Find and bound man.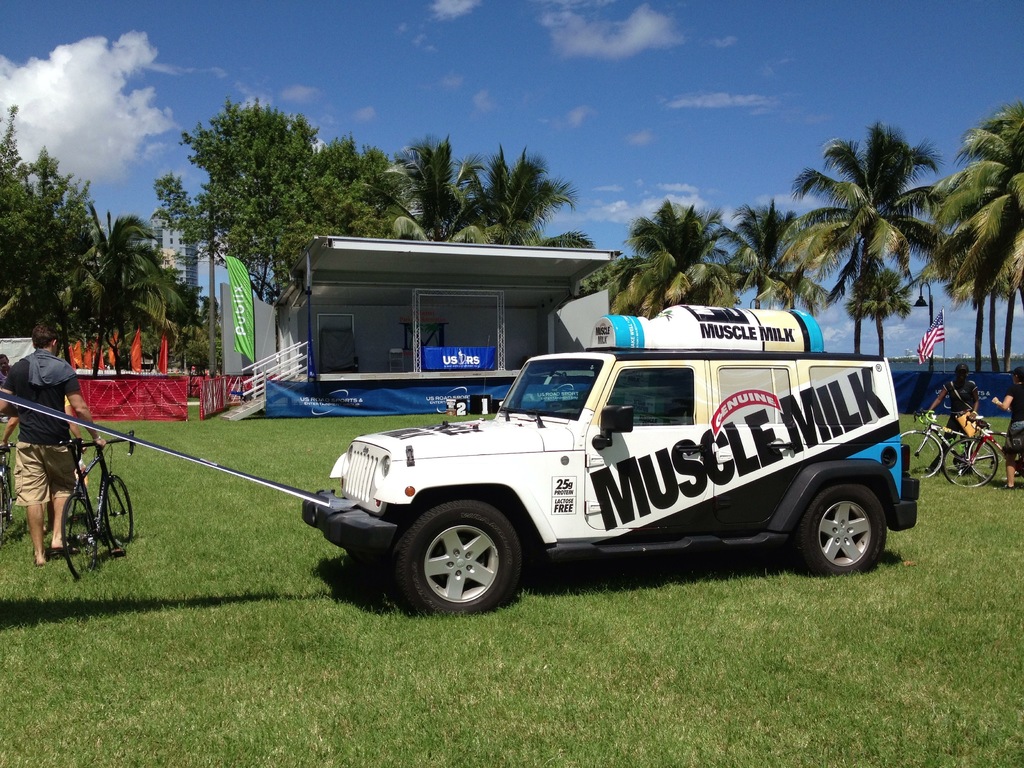
Bound: <box>922,363,979,475</box>.
